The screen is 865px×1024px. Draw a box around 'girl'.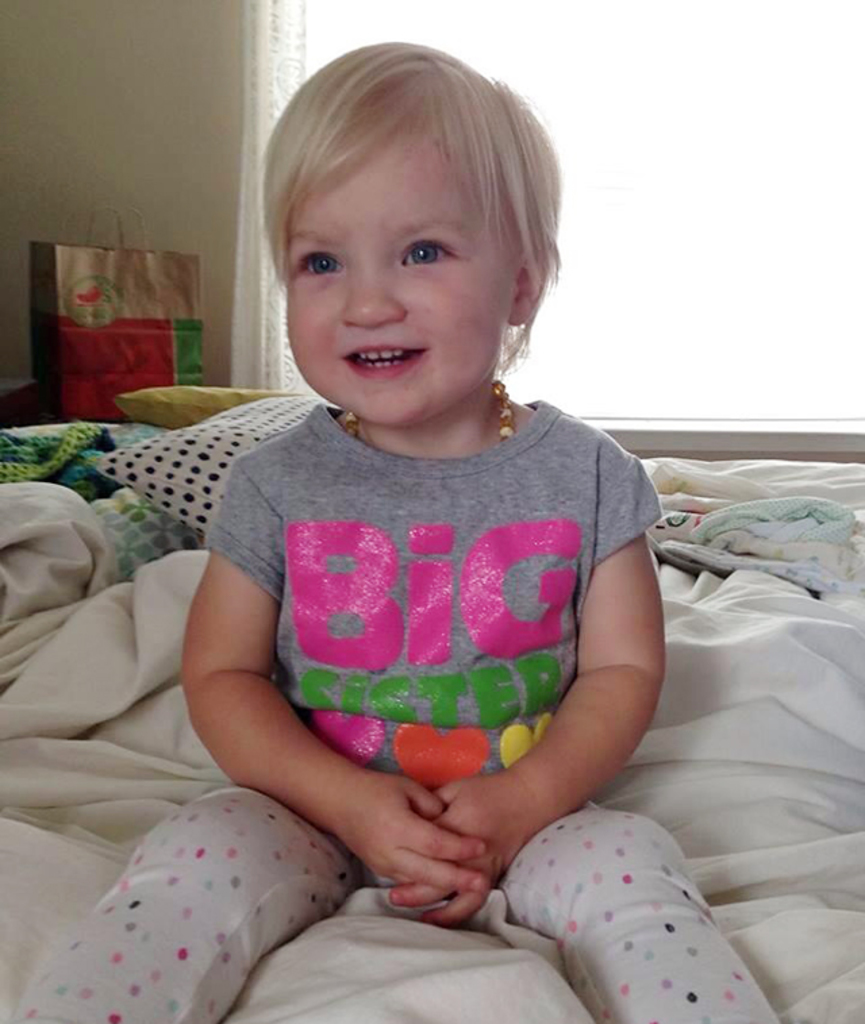
8, 42, 781, 1023.
